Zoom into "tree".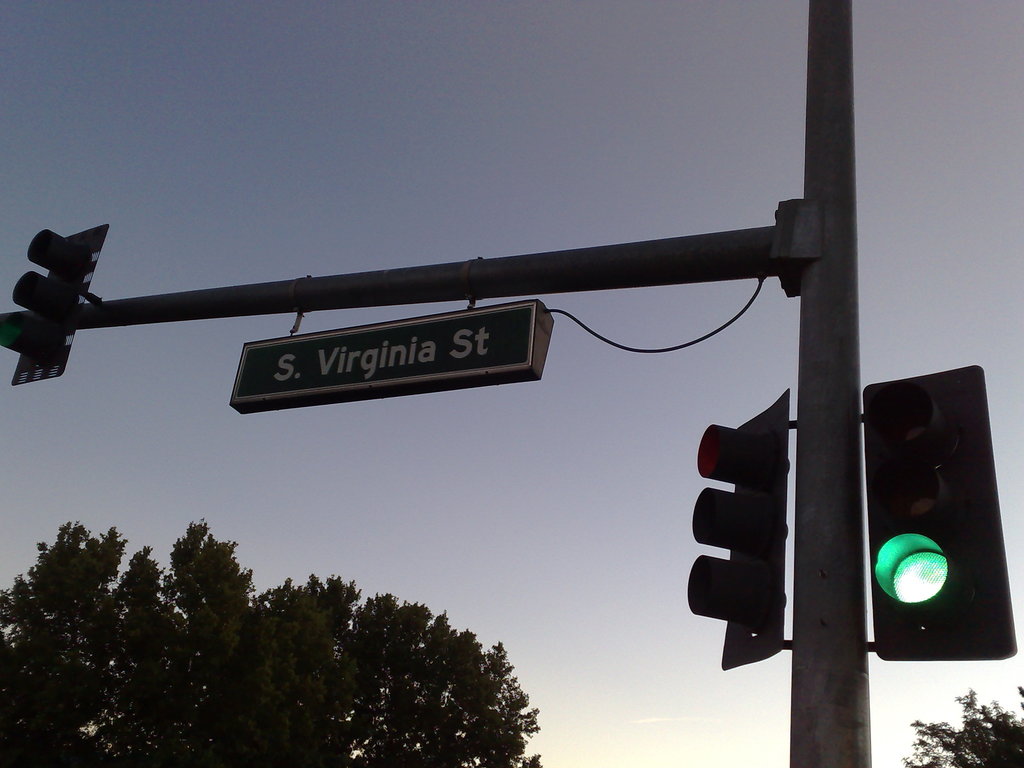
Zoom target: [903,685,1023,767].
